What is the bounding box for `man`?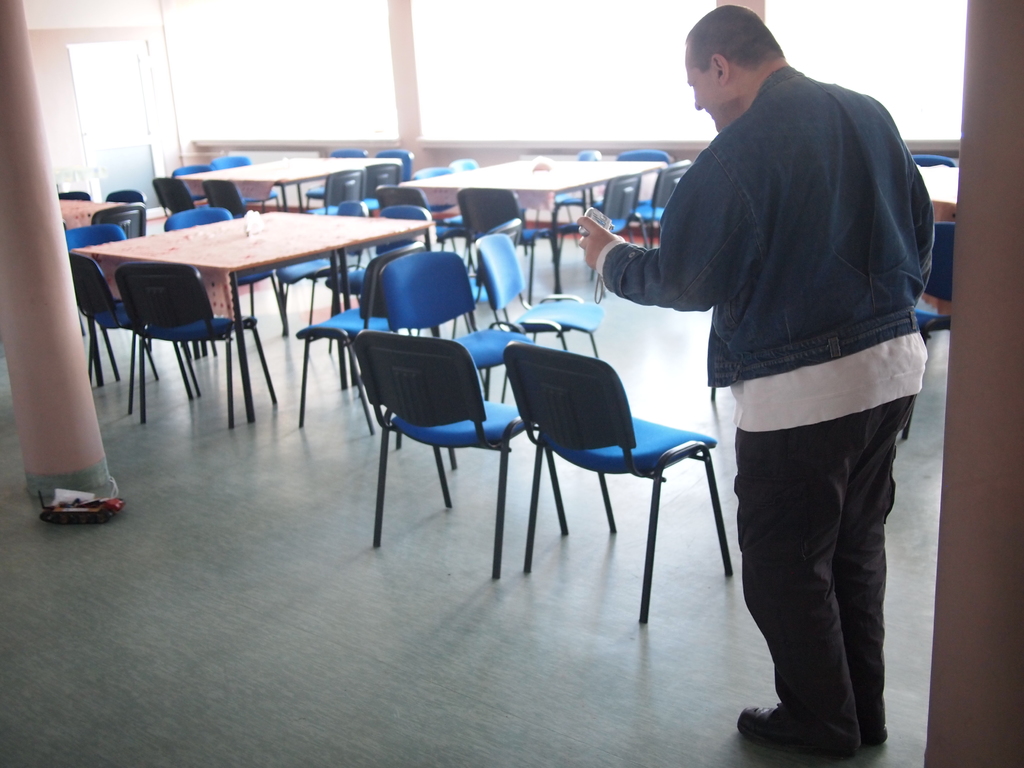
pyautogui.locateOnScreen(628, 9, 940, 767).
